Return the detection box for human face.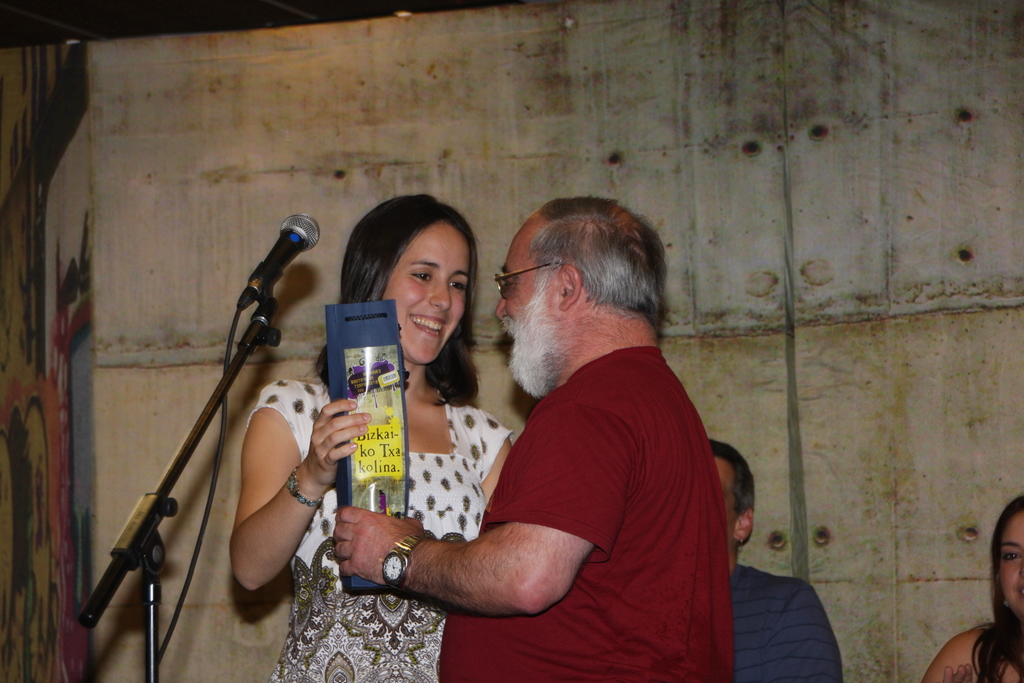
<region>493, 216, 547, 378</region>.
